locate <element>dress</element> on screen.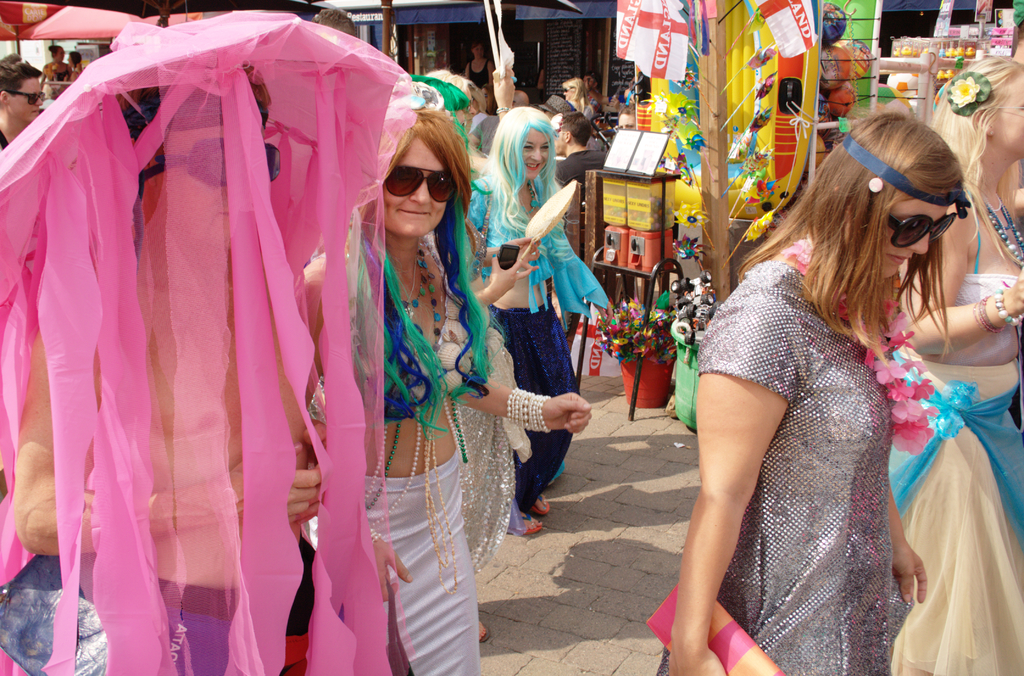
On screen at box(655, 264, 893, 675).
